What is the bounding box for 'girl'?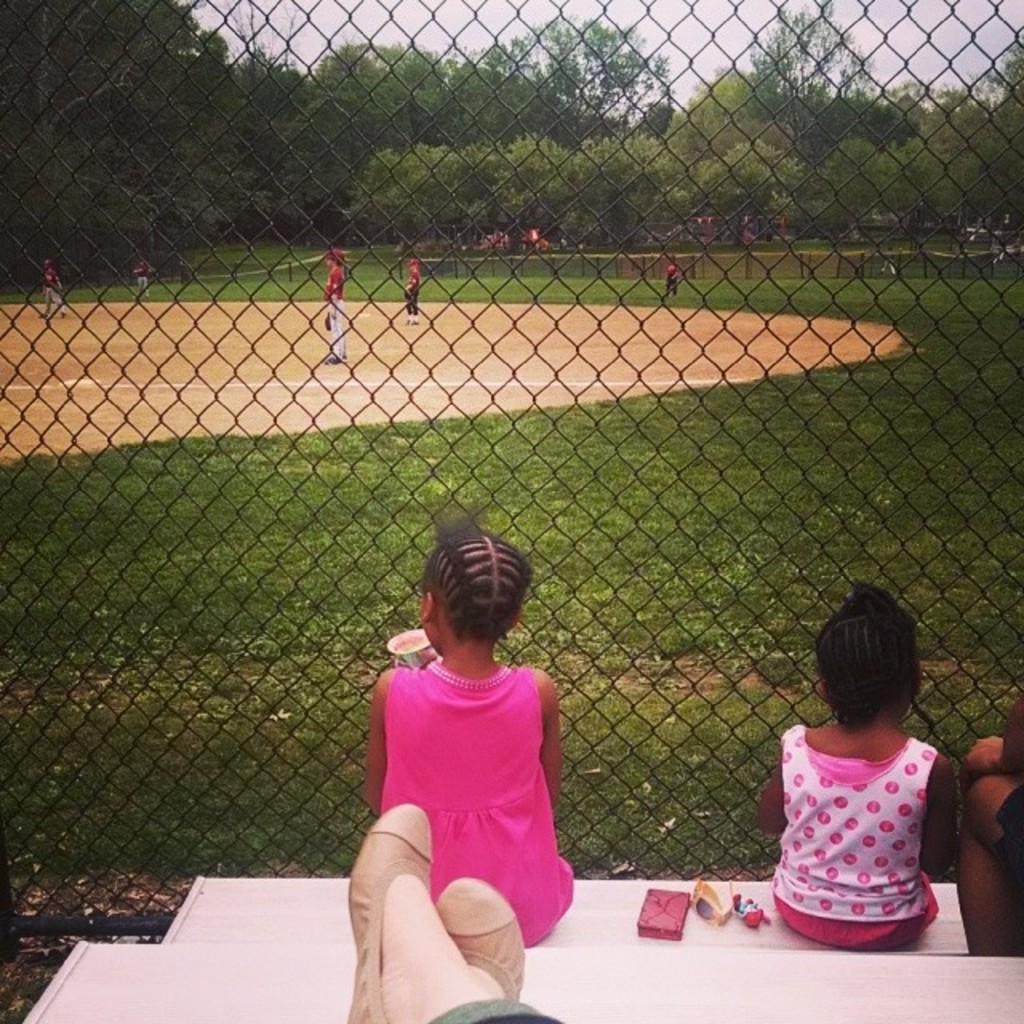
<box>363,531,576,939</box>.
